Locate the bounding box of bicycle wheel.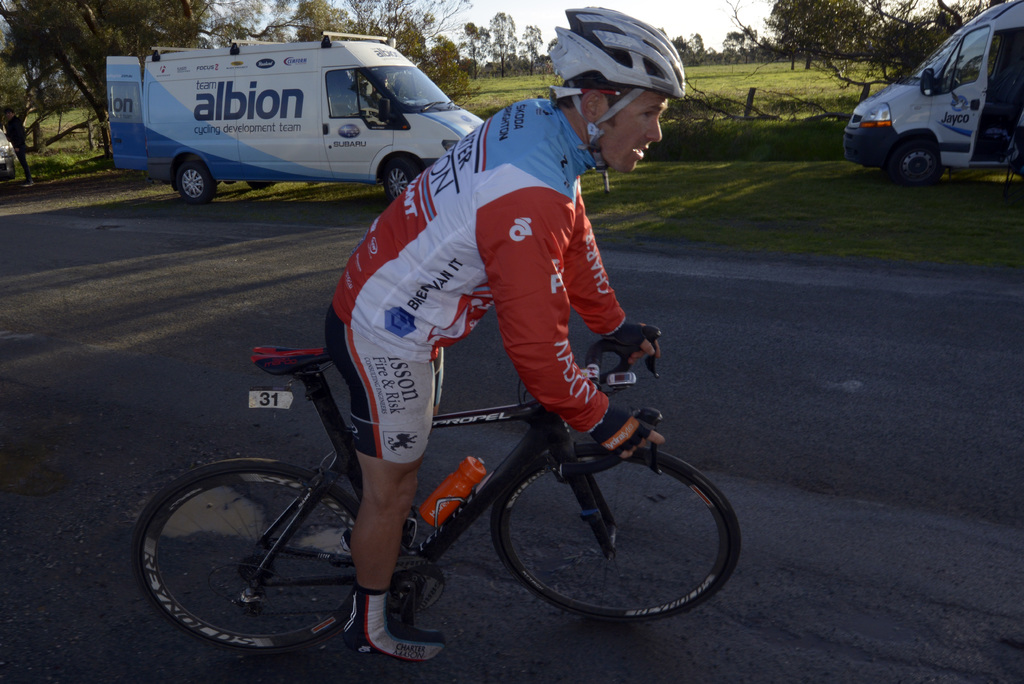
Bounding box: bbox=(489, 436, 741, 631).
